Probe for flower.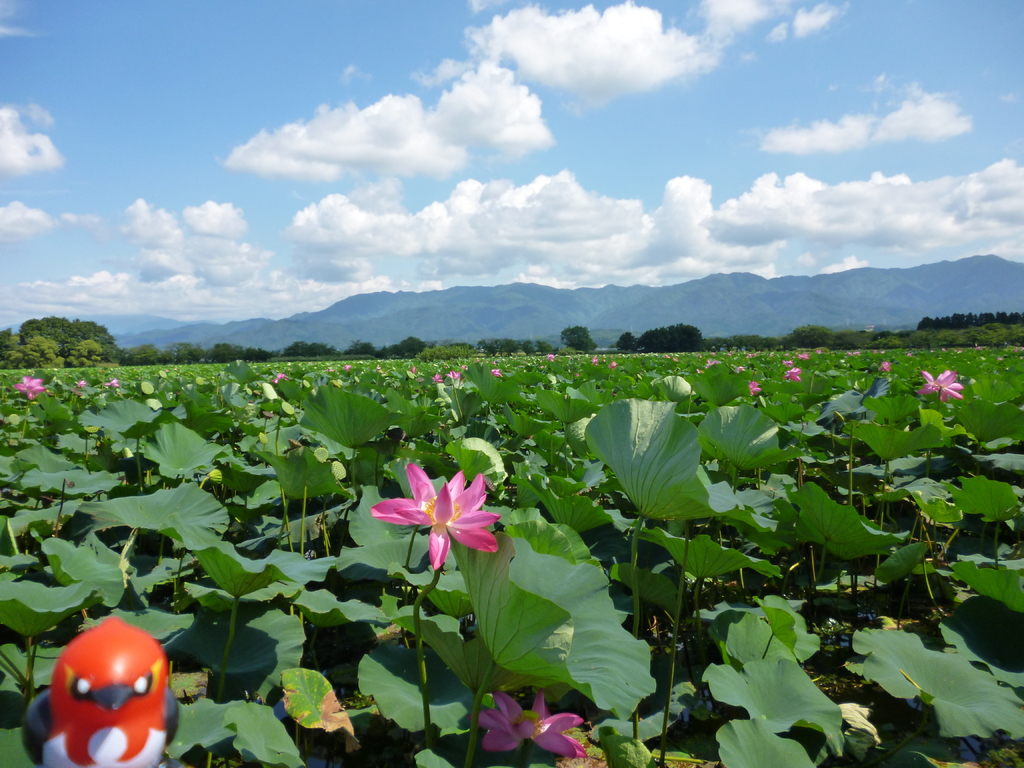
Probe result: 429,376,437,382.
